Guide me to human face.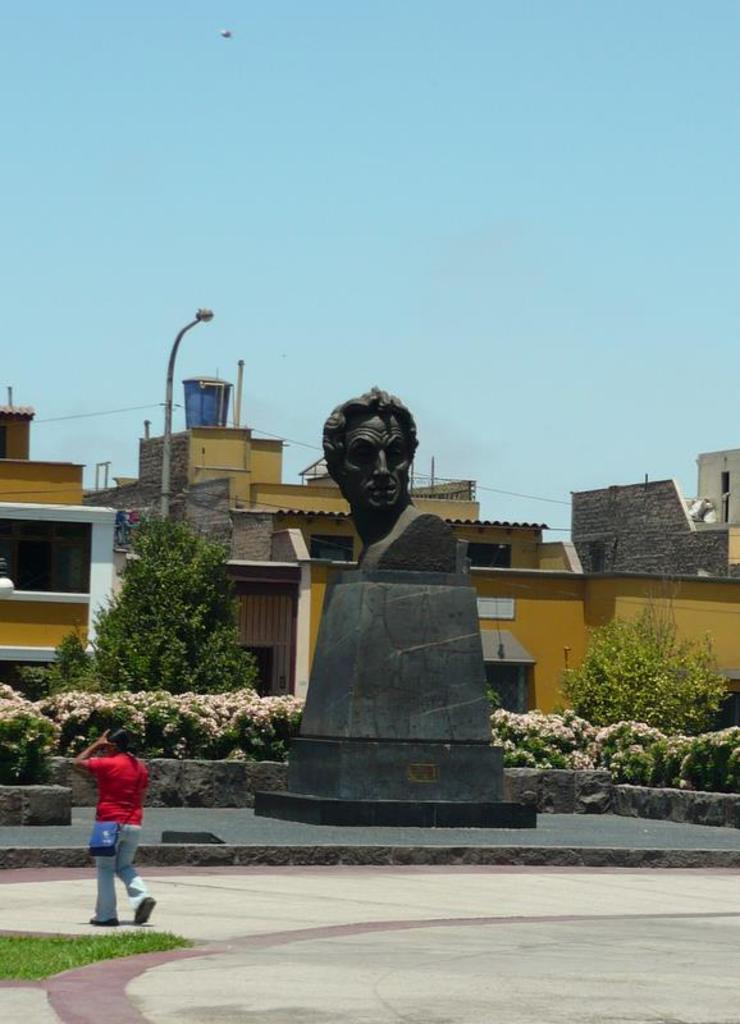
Guidance: 344:406:415:512.
